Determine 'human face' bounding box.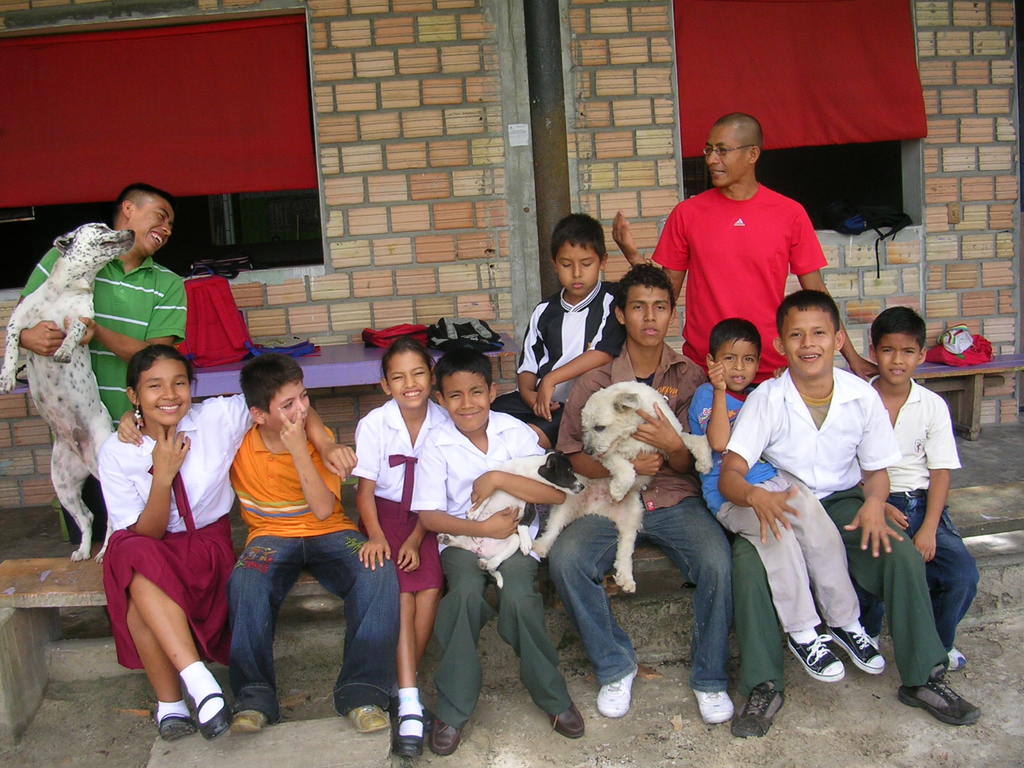
Determined: <bbox>778, 302, 835, 381</bbox>.
